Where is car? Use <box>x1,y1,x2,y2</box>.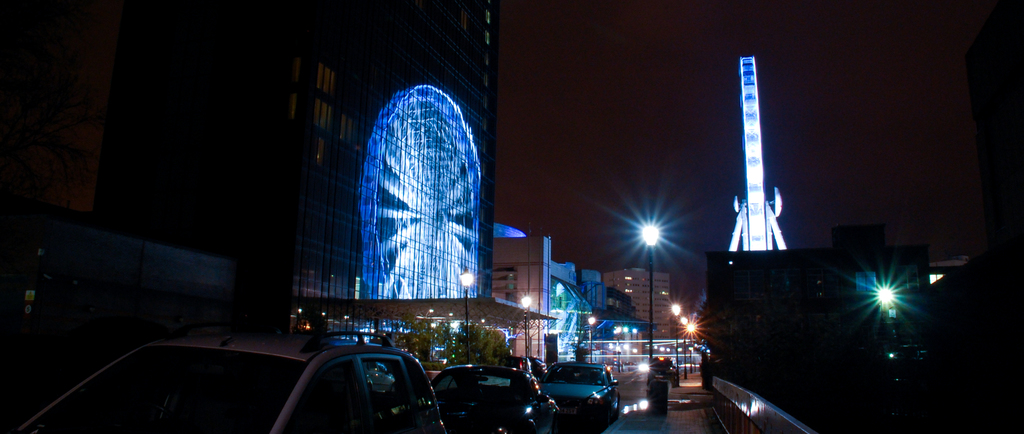
<box>435,353,574,433</box>.
